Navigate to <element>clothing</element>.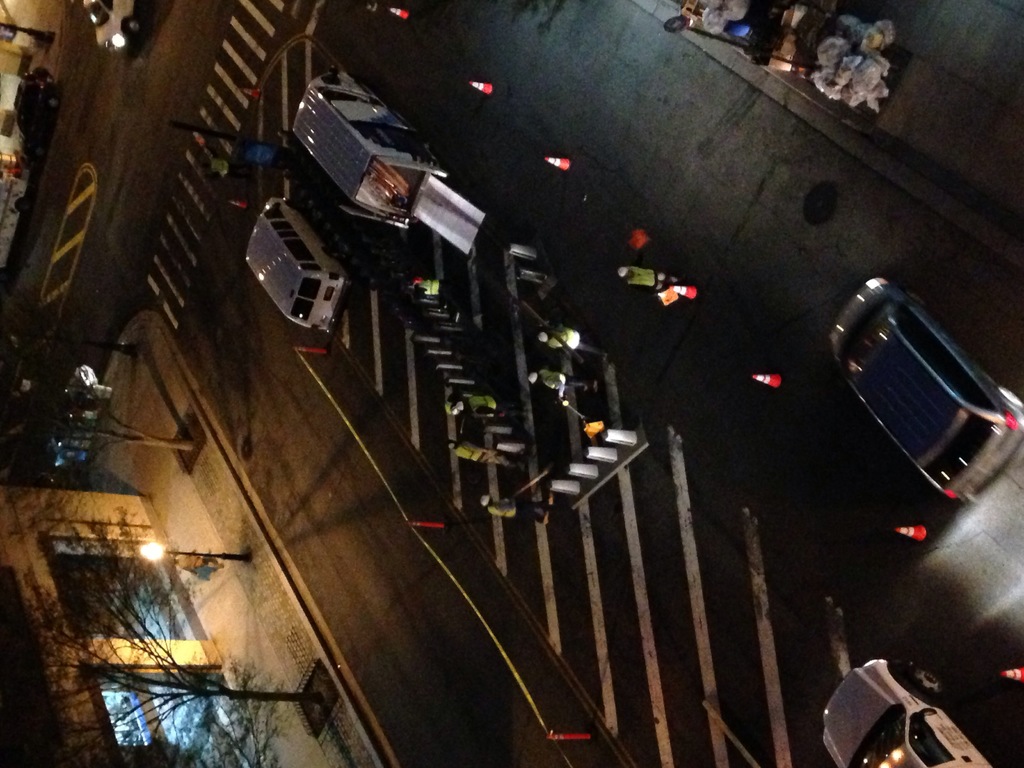
Navigation target: {"x1": 460, "y1": 440, "x2": 517, "y2": 468}.
